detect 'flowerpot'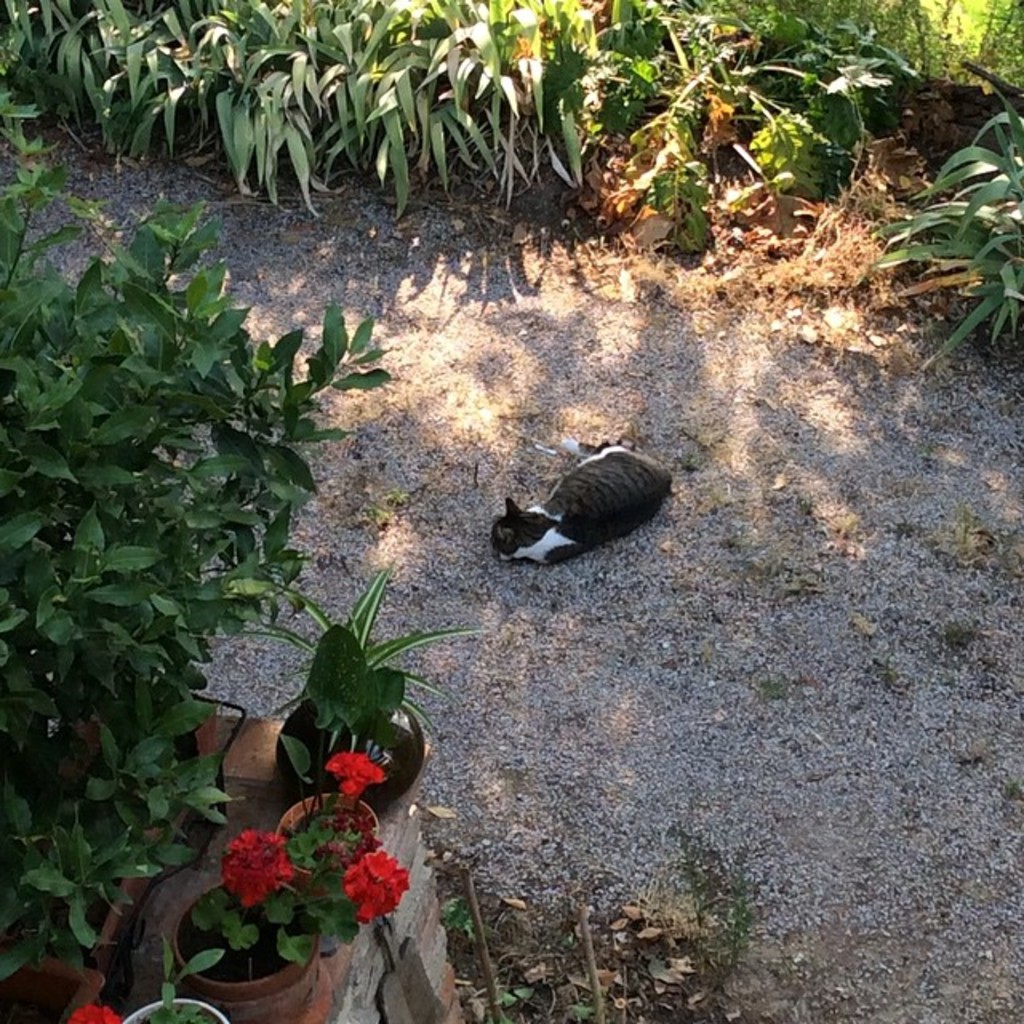
region(0, 949, 106, 1022)
